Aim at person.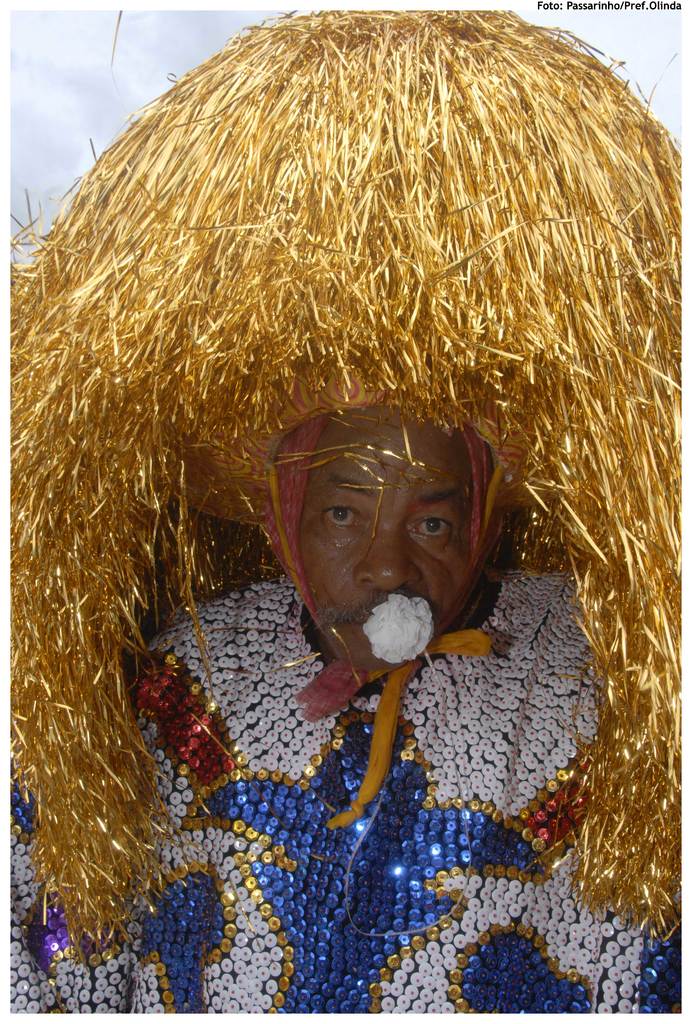
Aimed at crop(9, 418, 691, 1021).
